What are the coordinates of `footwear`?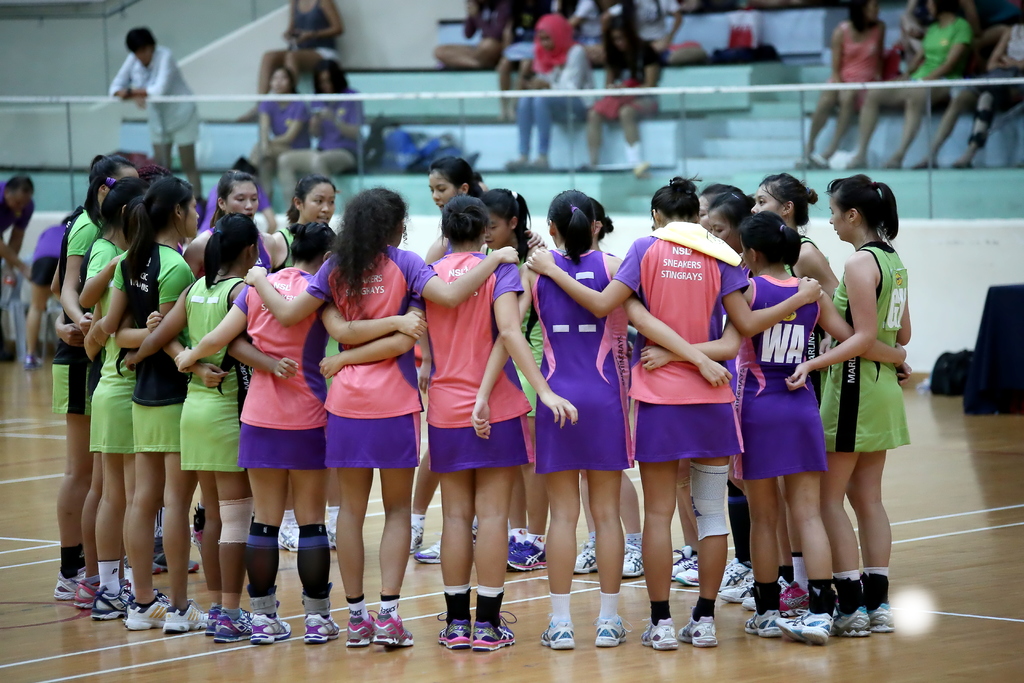
crop(244, 613, 292, 645).
